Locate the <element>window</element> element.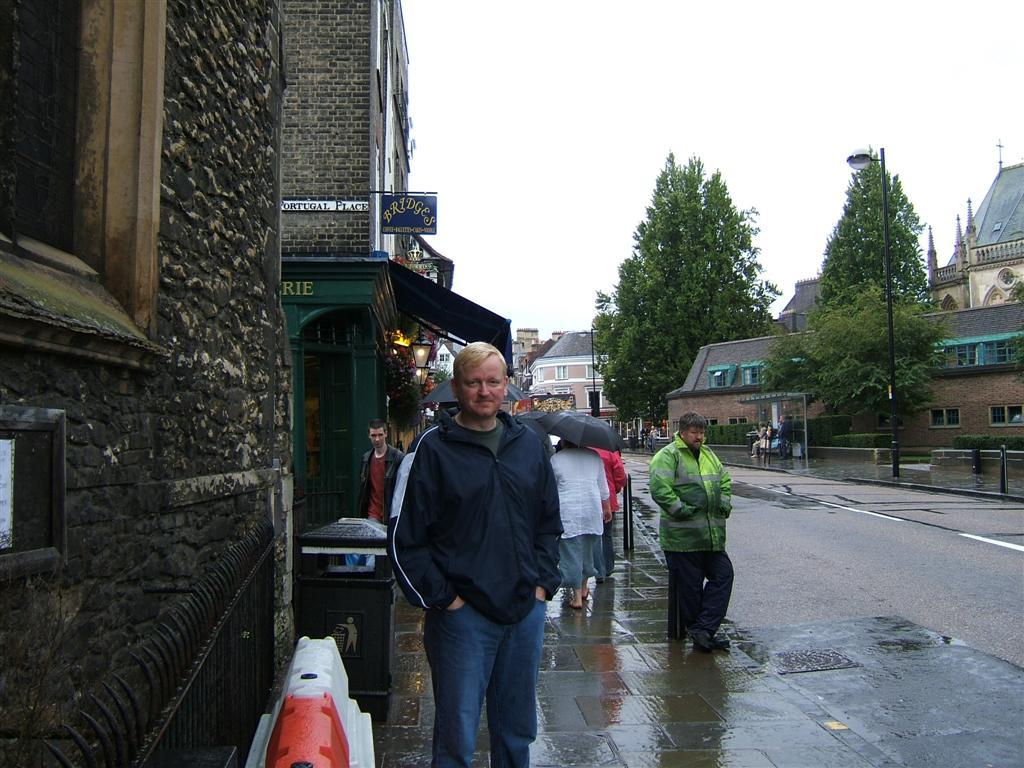
Element bbox: [x1=554, y1=363, x2=570, y2=380].
